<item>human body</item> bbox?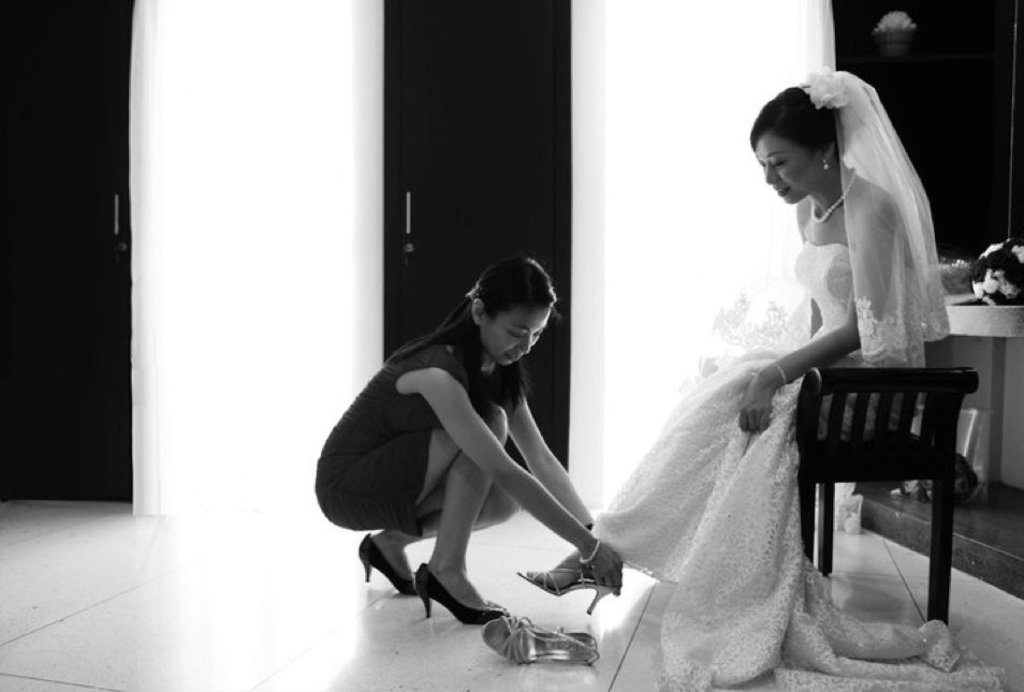
crop(514, 65, 1009, 691)
